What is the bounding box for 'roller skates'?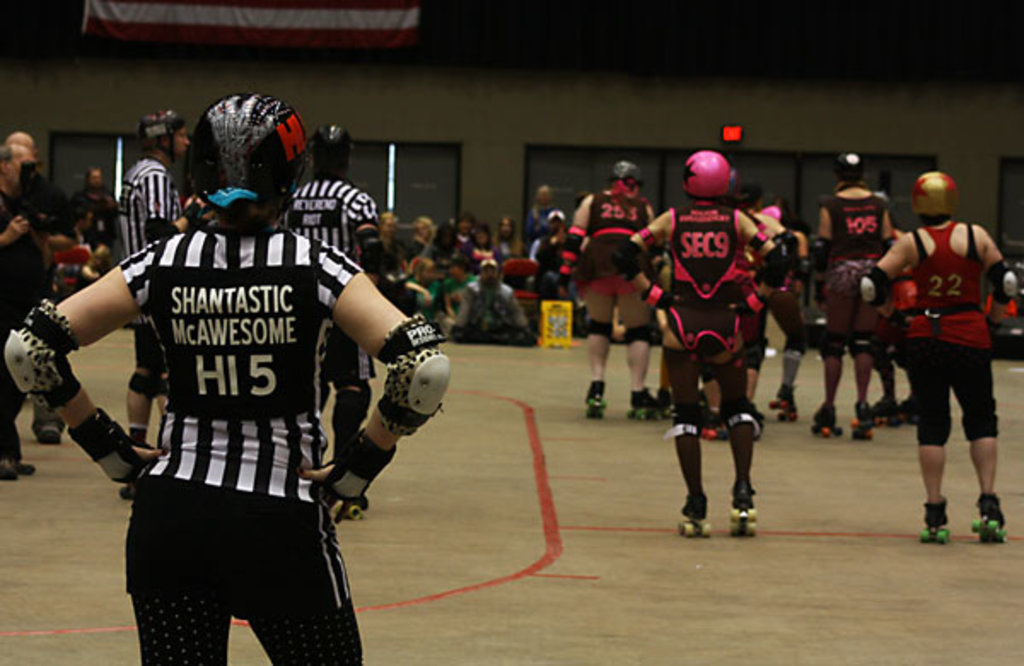
<bbox>725, 480, 759, 538</bbox>.
